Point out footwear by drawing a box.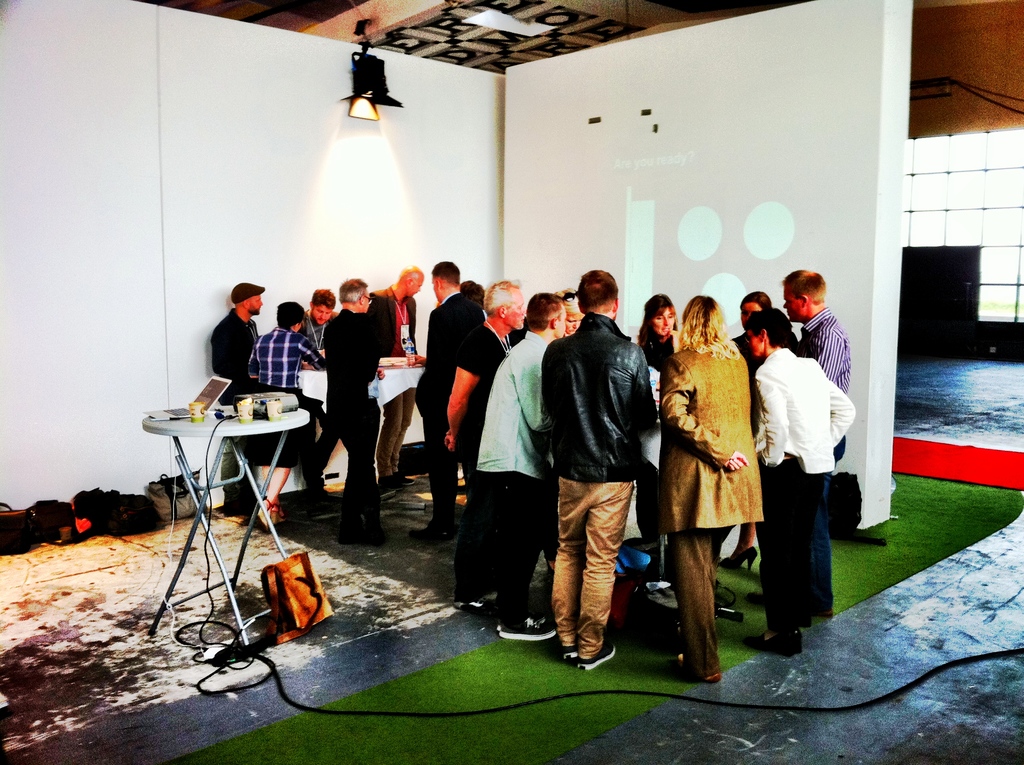
(x1=719, y1=543, x2=750, y2=561).
